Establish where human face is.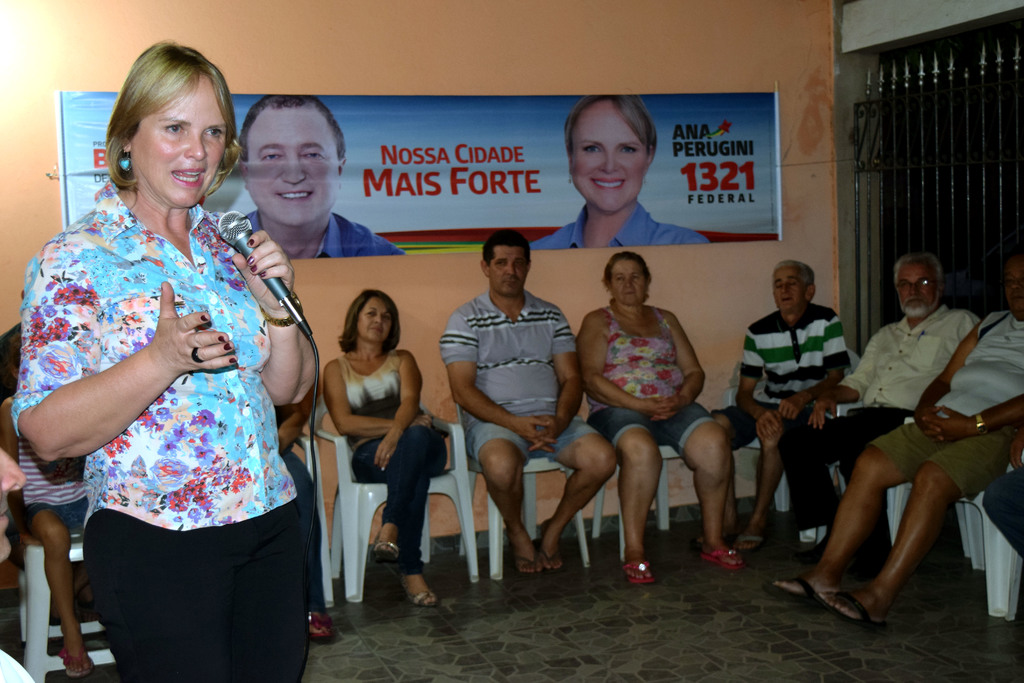
Established at <region>490, 248, 529, 299</region>.
